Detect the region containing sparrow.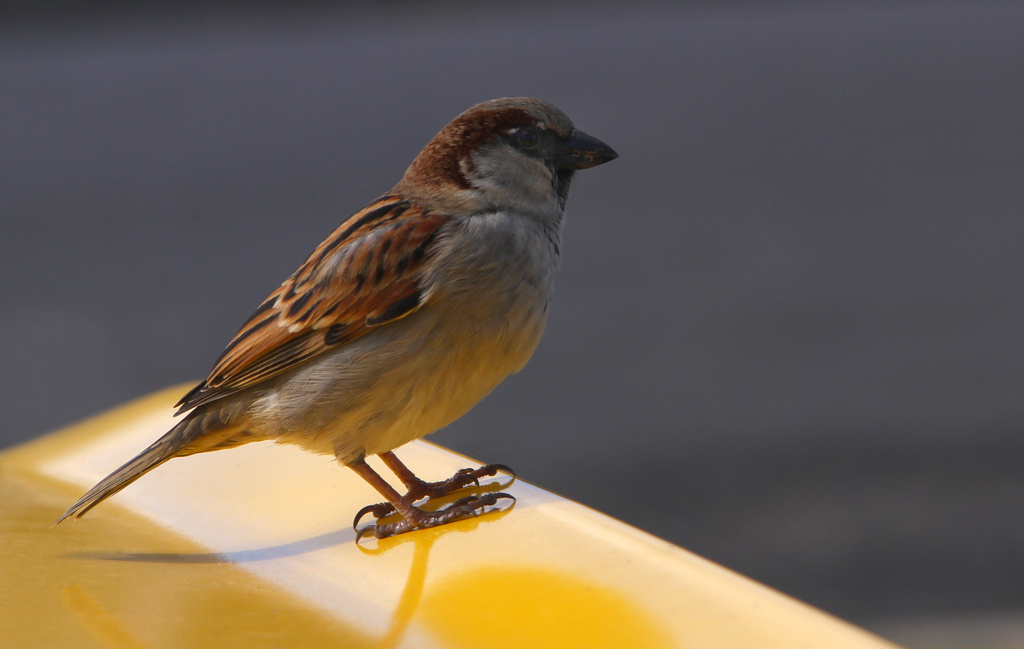
56 93 617 545.
